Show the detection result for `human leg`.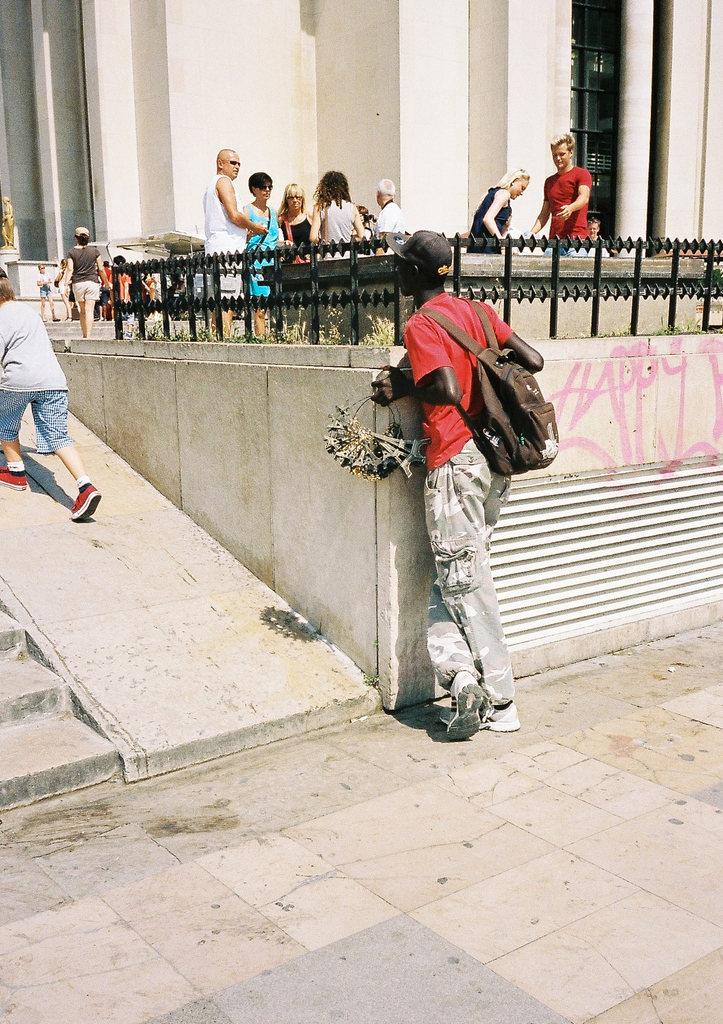
pyautogui.locateOnScreen(72, 285, 99, 337).
